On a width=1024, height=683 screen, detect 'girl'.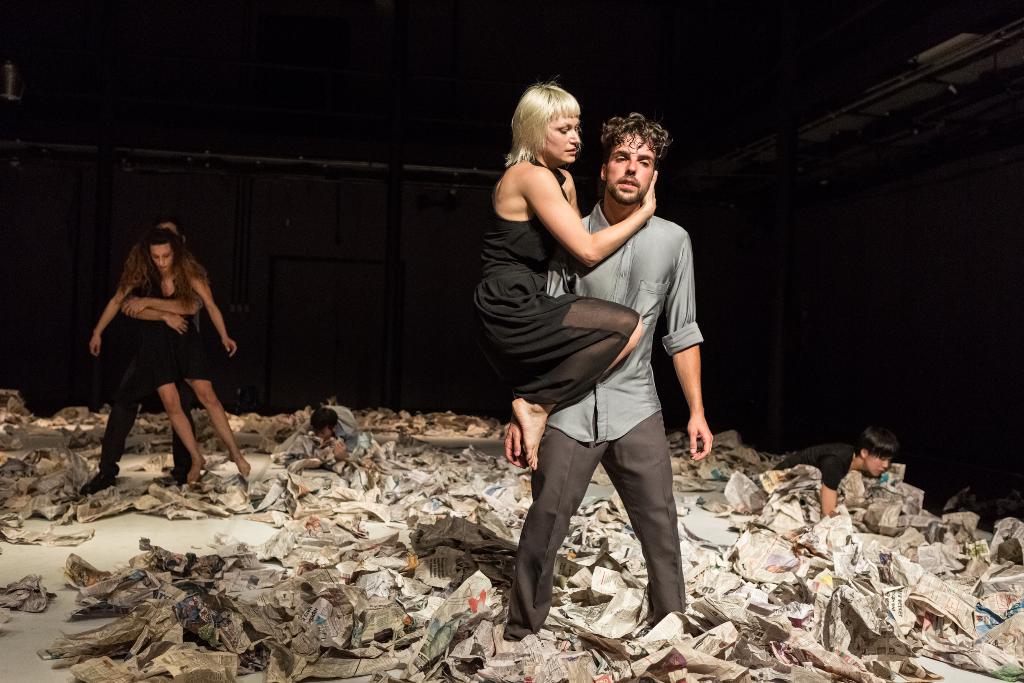
(90, 226, 252, 480).
